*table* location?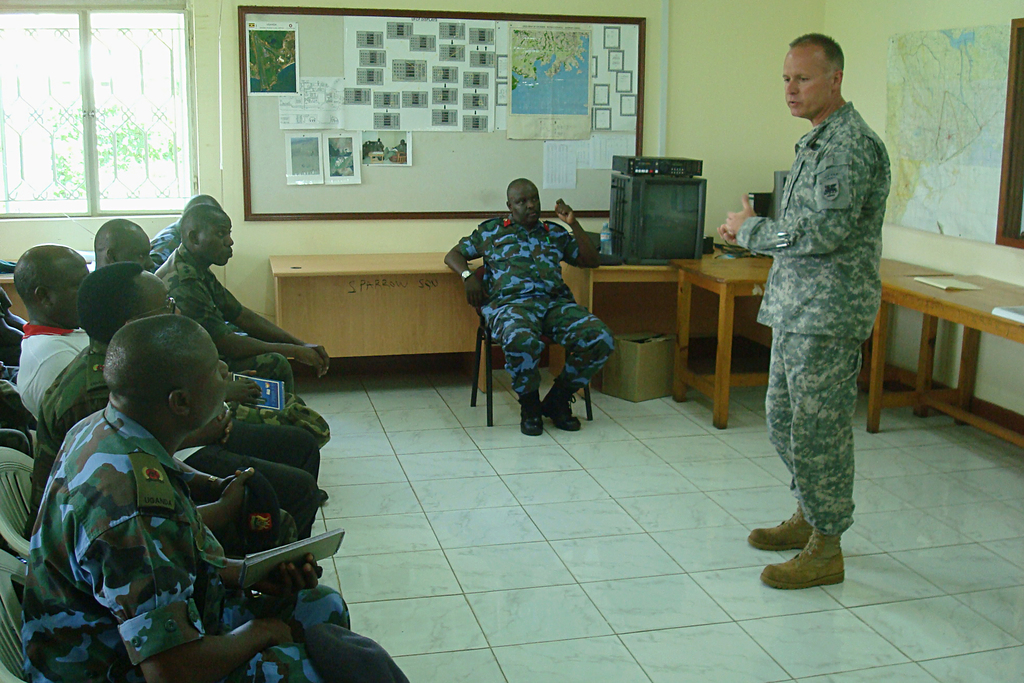
left=870, top=272, right=1023, bottom=432
